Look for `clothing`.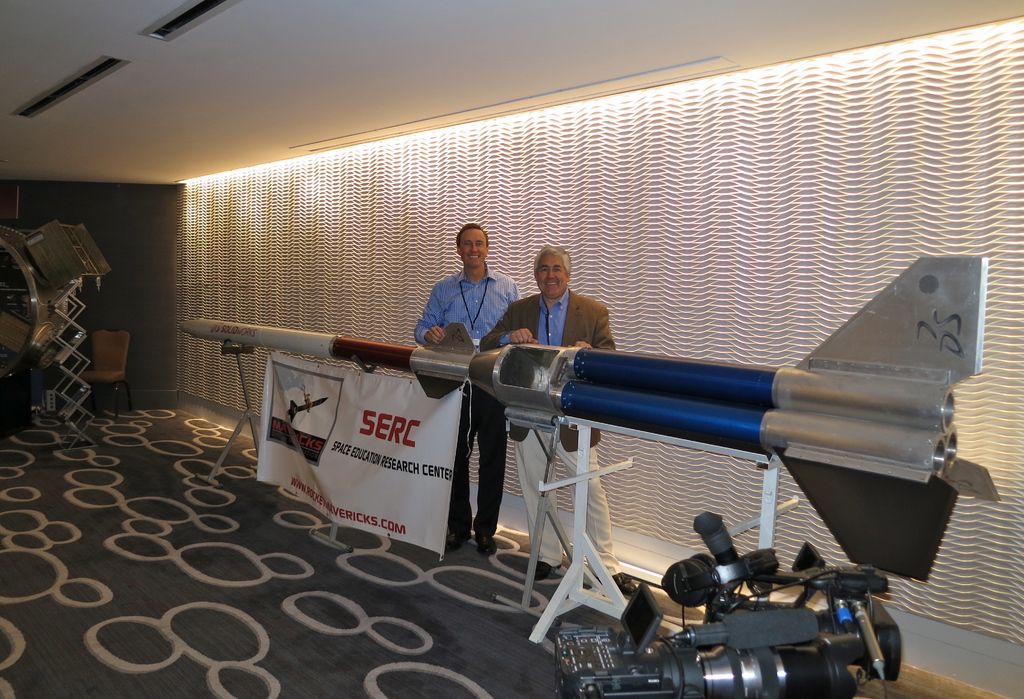
Found: (left=410, top=264, right=521, bottom=533).
